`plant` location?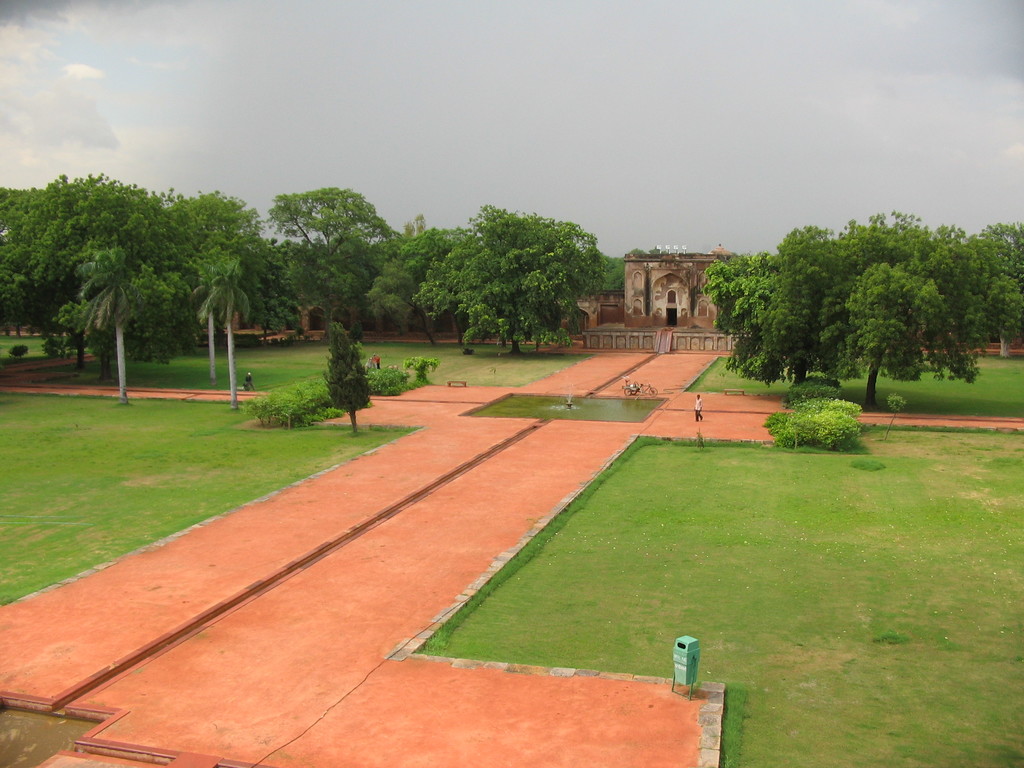
x1=682, y1=356, x2=789, y2=397
